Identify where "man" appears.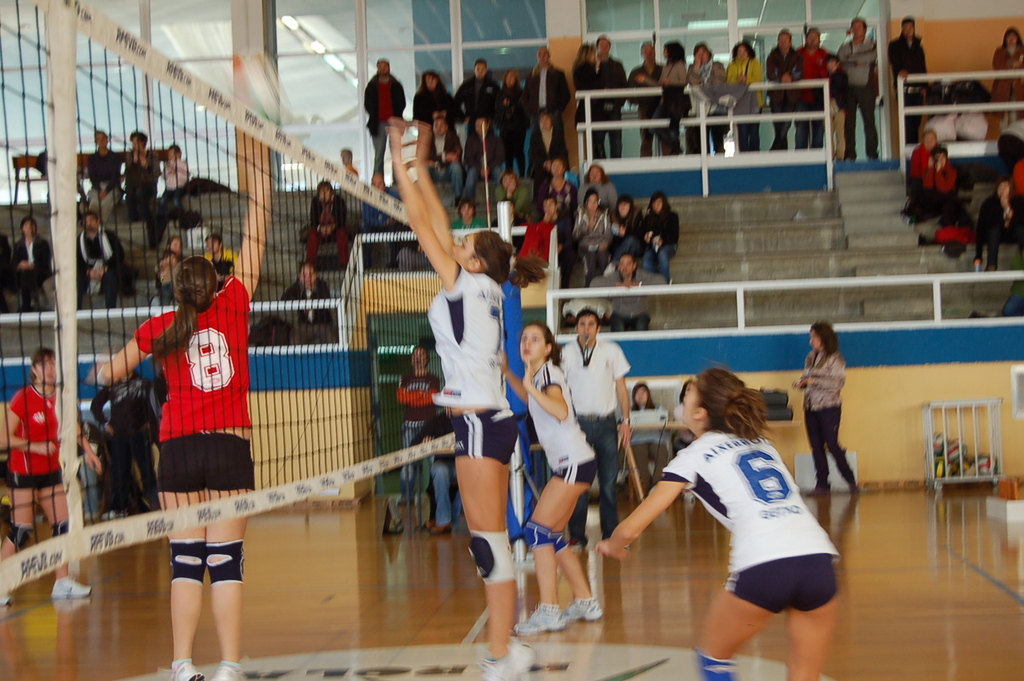
Appears at bbox=(79, 206, 129, 300).
